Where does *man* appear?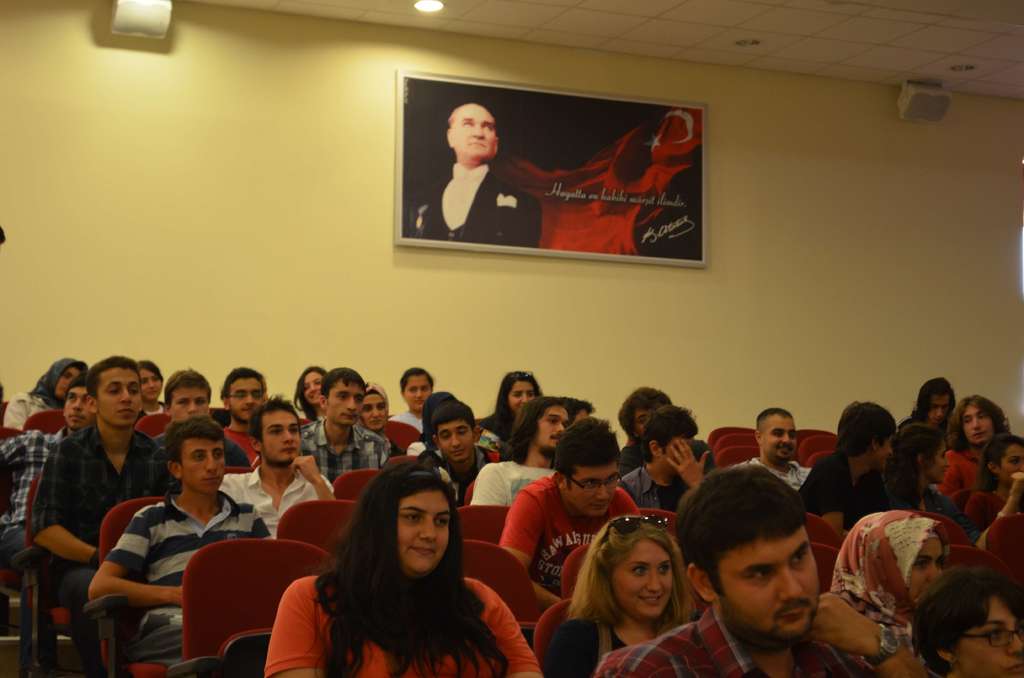
Appears at <box>220,360,284,451</box>.
